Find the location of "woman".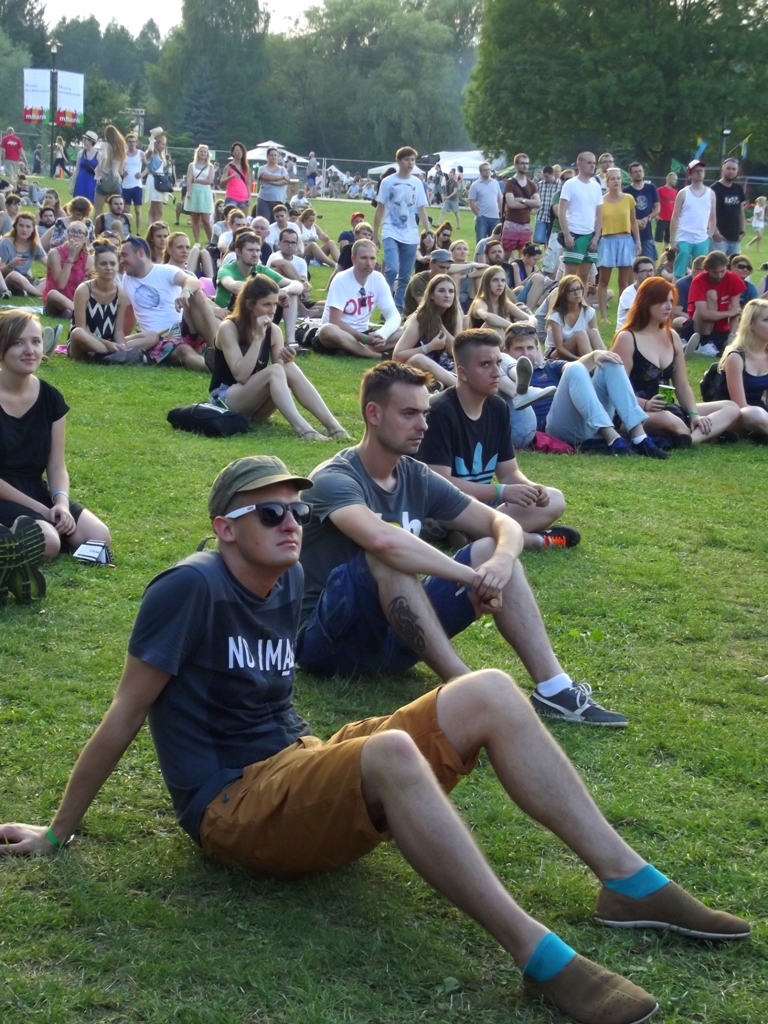
Location: 417, 228, 437, 262.
